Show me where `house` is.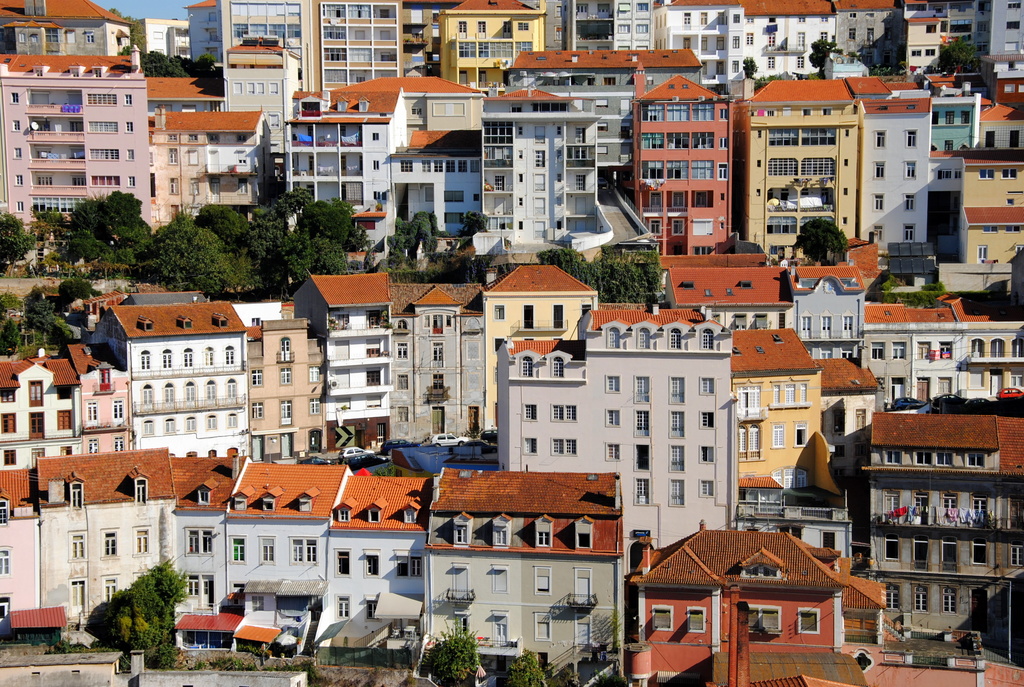
`house` is at 824:361:868:459.
